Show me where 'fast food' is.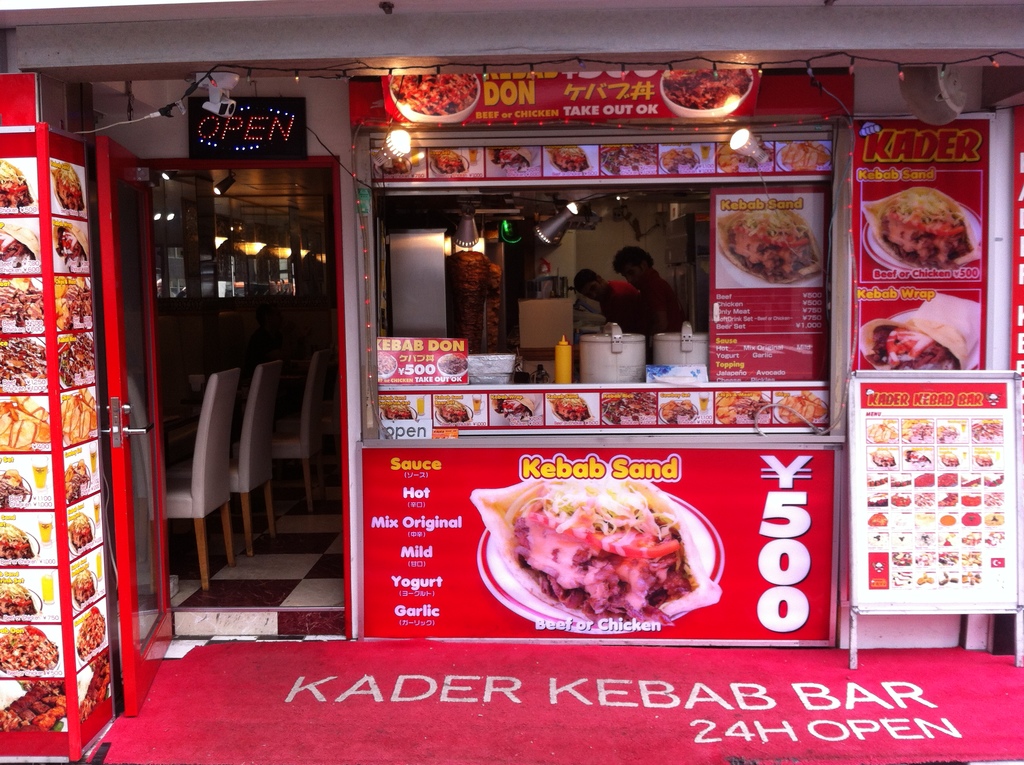
'fast food' is at x1=484 y1=142 x2=533 y2=175.
